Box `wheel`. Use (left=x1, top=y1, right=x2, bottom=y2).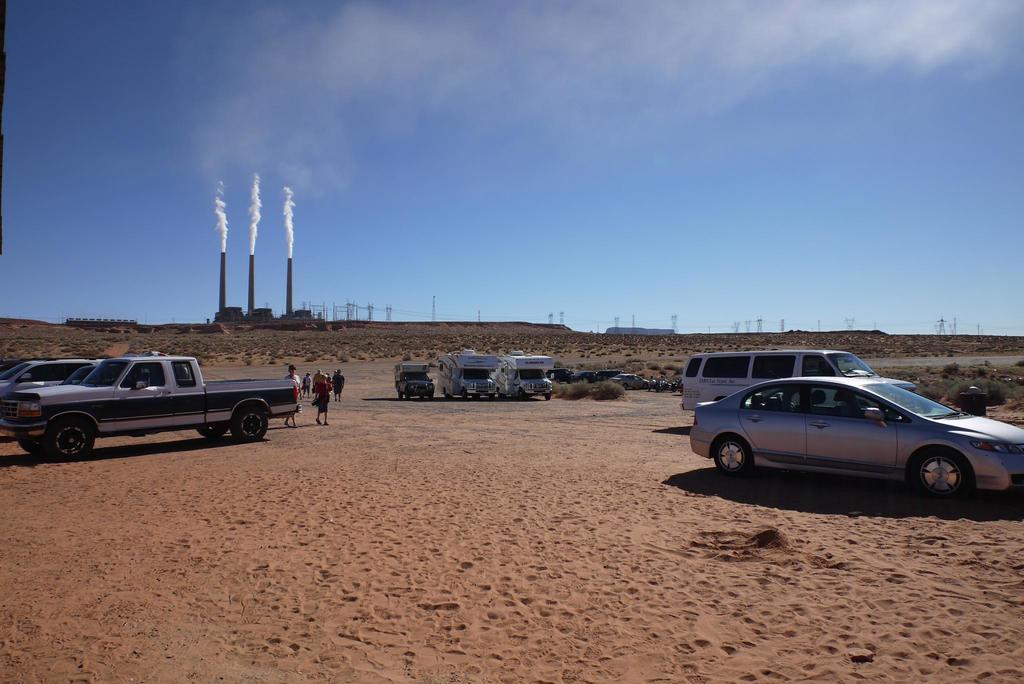
(left=643, top=382, right=650, bottom=389).
